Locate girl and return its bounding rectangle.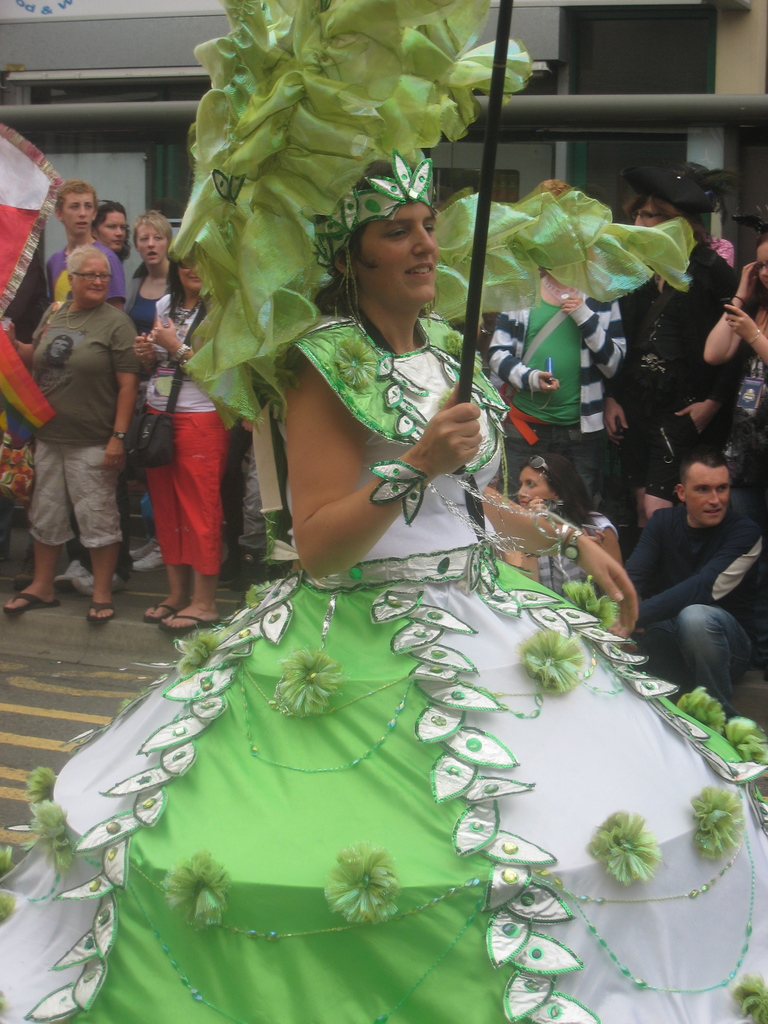
BBox(0, 0, 767, 1022).
